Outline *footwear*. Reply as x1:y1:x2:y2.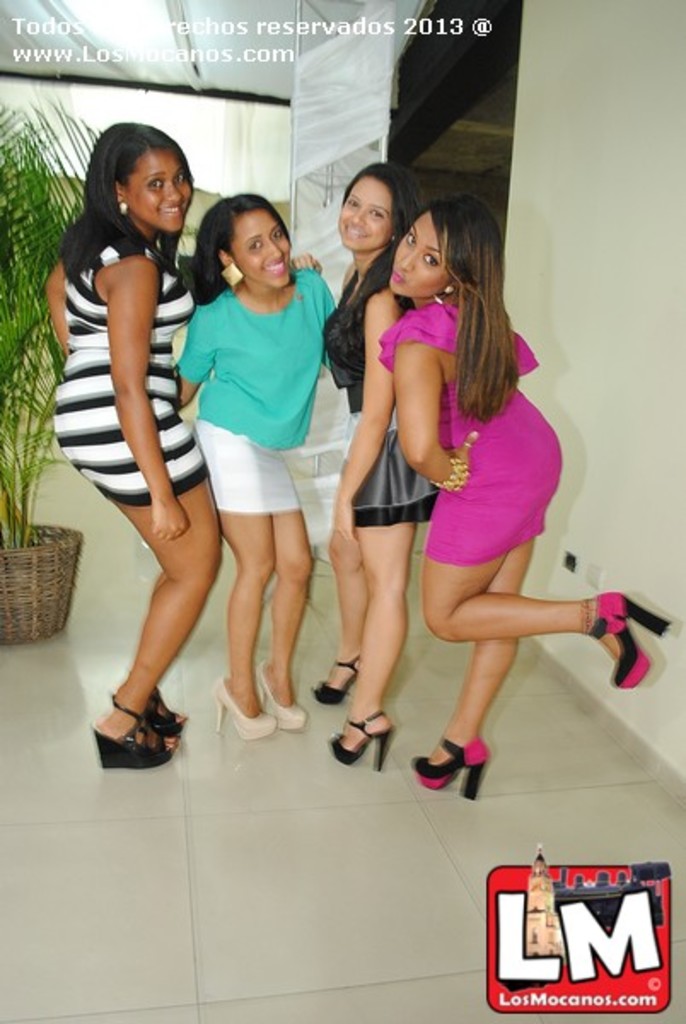
331:708:396:775.
